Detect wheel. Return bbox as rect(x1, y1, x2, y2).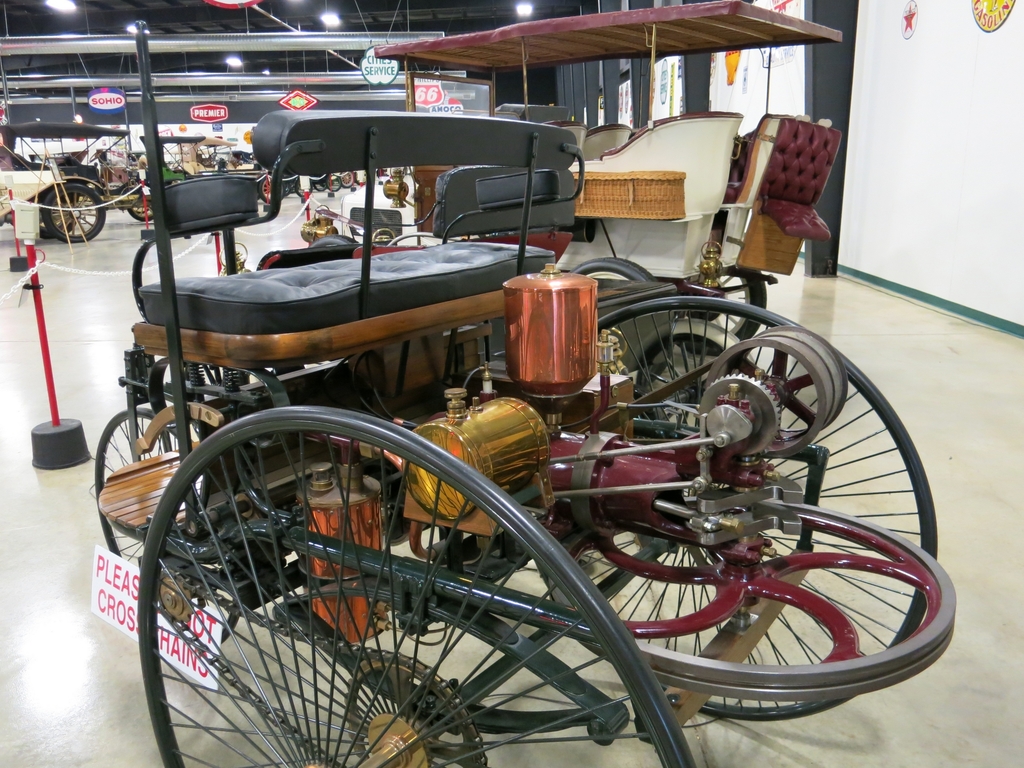
rect(40, 197, 75, 242).
